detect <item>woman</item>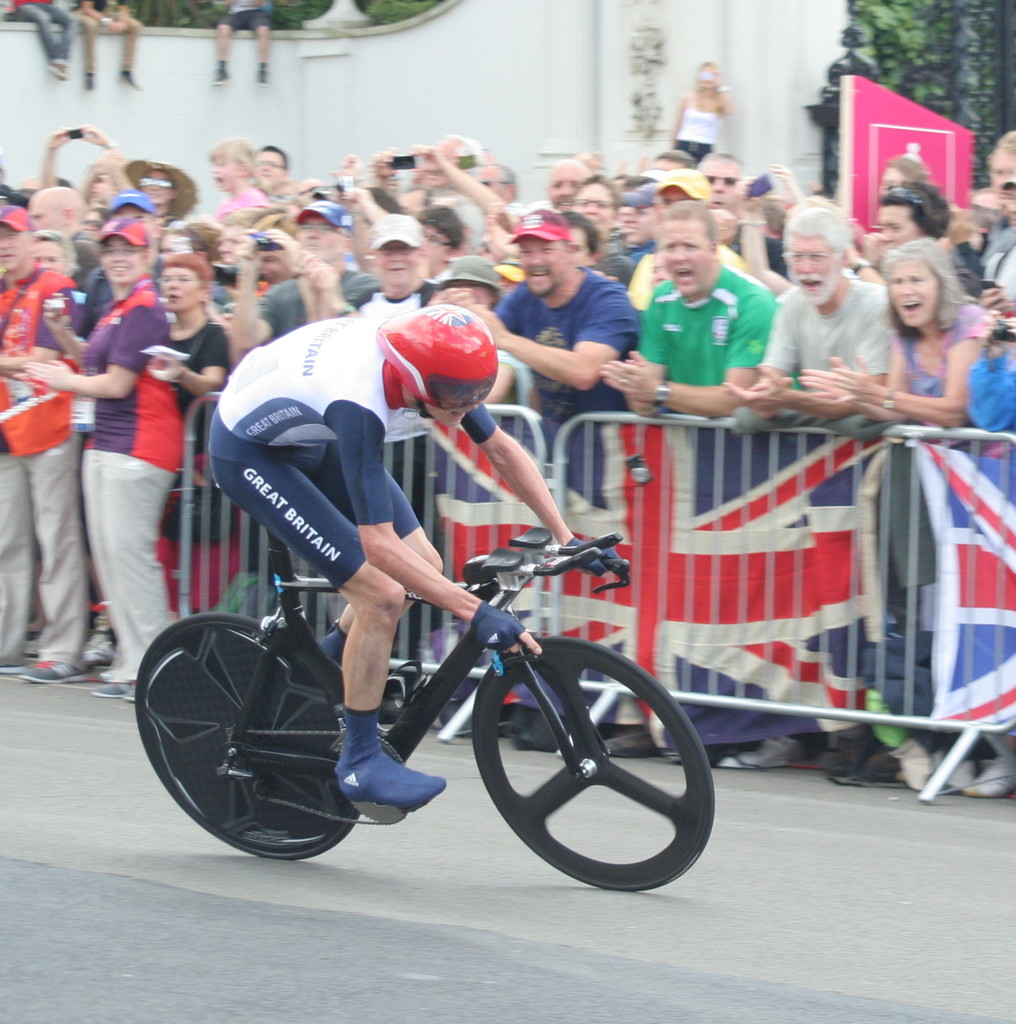
select_region(150, 252, 232, 608)
